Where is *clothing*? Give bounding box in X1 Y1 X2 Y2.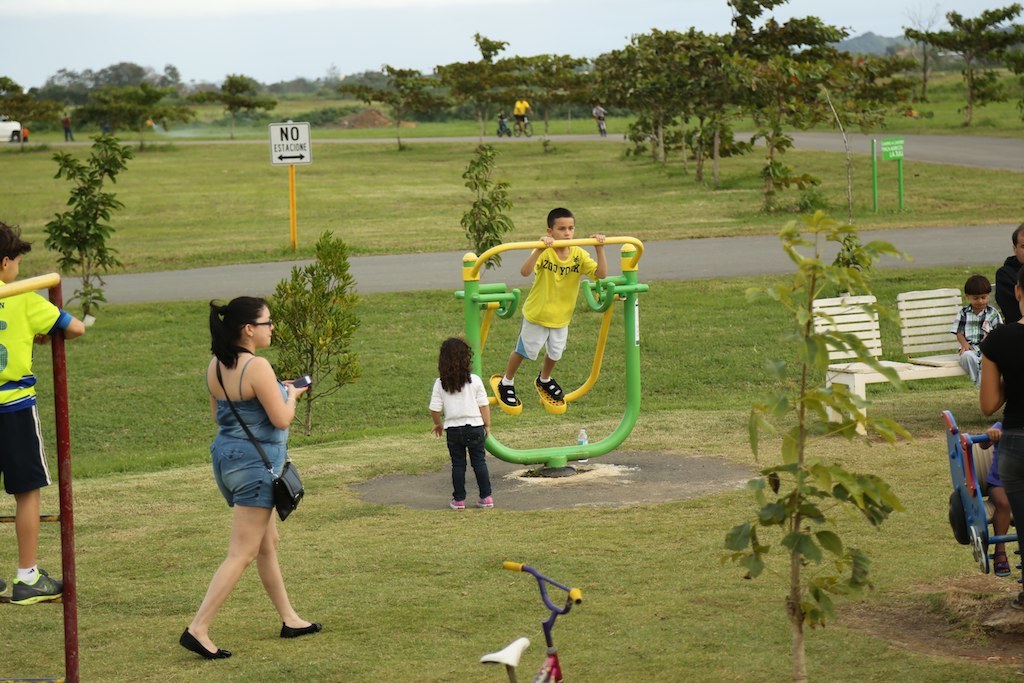
992 259 1023 316.
